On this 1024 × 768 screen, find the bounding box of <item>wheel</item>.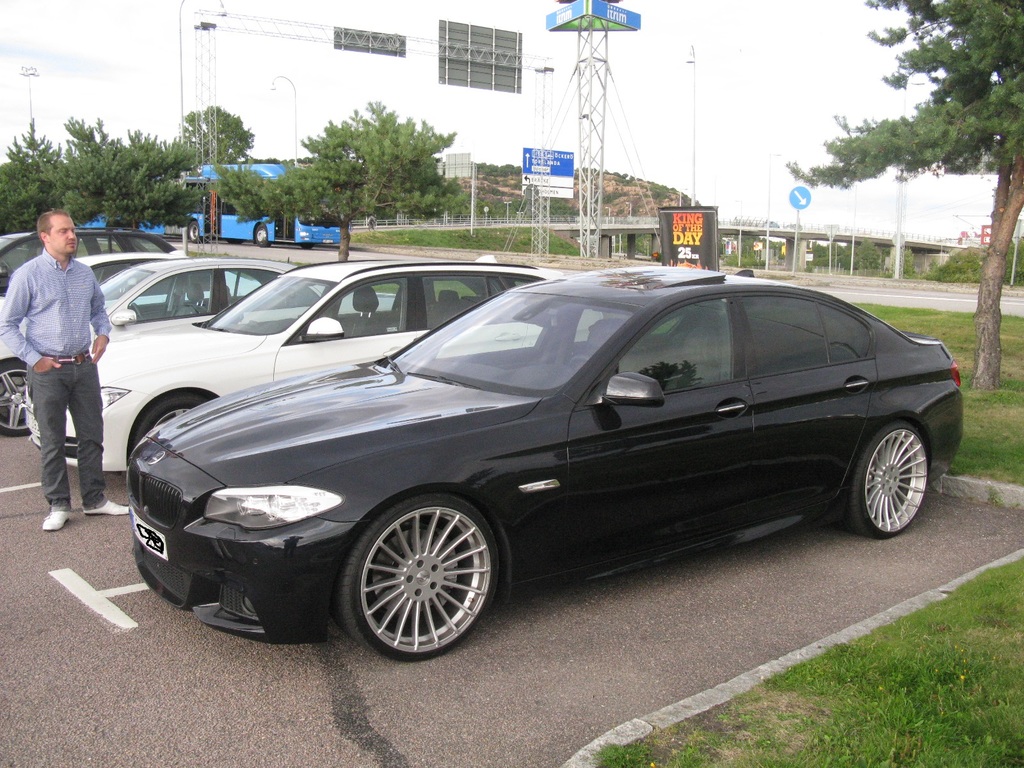
Bounding box: {"x1": 0, "y1": 358, "x2": 33, "y2": 438}.
